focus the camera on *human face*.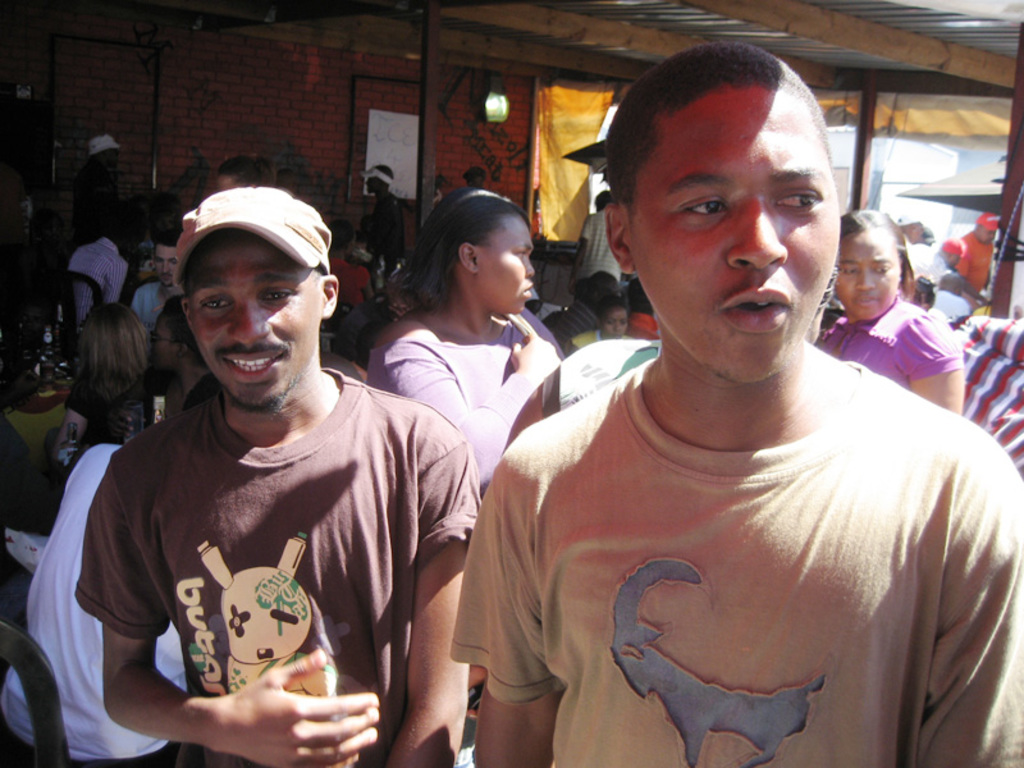
Focus region: [159, 246, 180, 288].
